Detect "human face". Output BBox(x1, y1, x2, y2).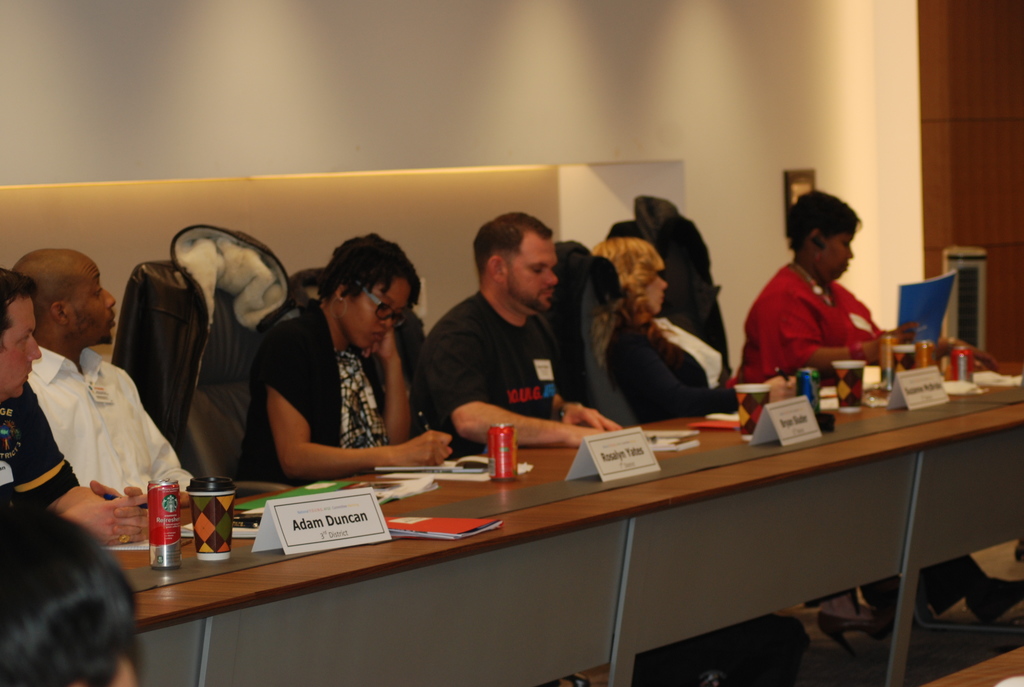
BBox(71, 269, 113, 341).
